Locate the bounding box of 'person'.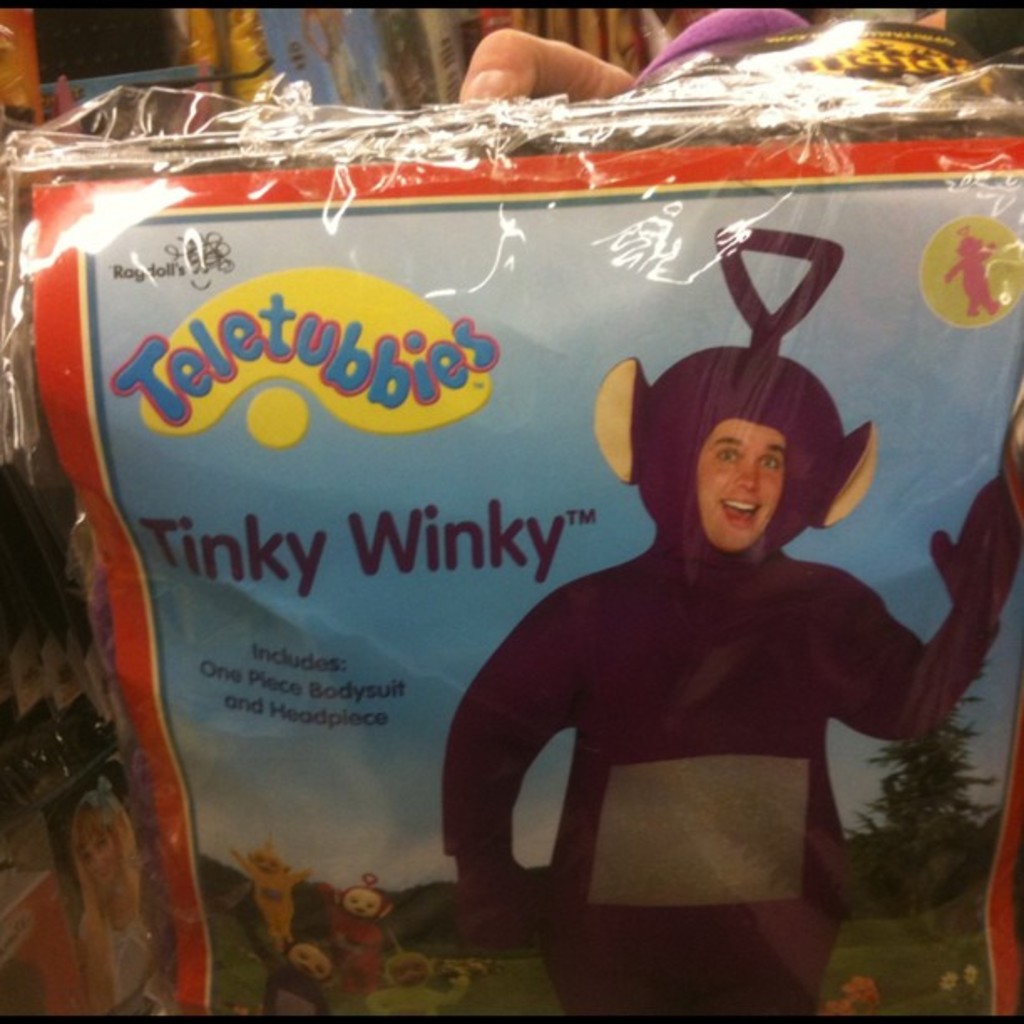
Bounding box: select_region(251, 919, 338, 1012).
